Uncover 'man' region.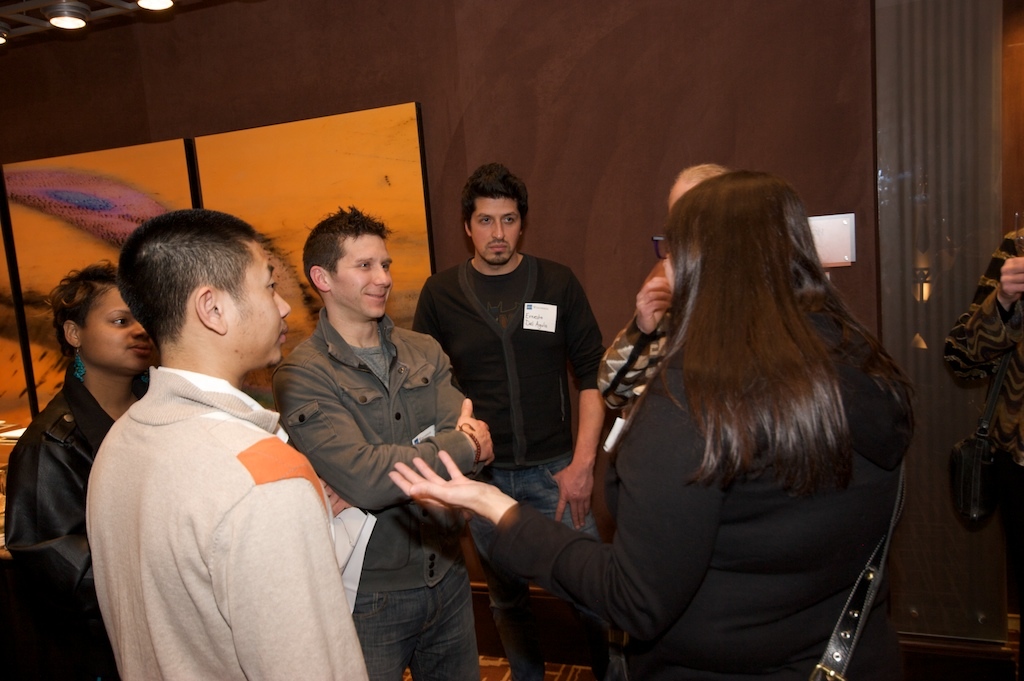
Uncovered: 270, 206, 491, 680.
